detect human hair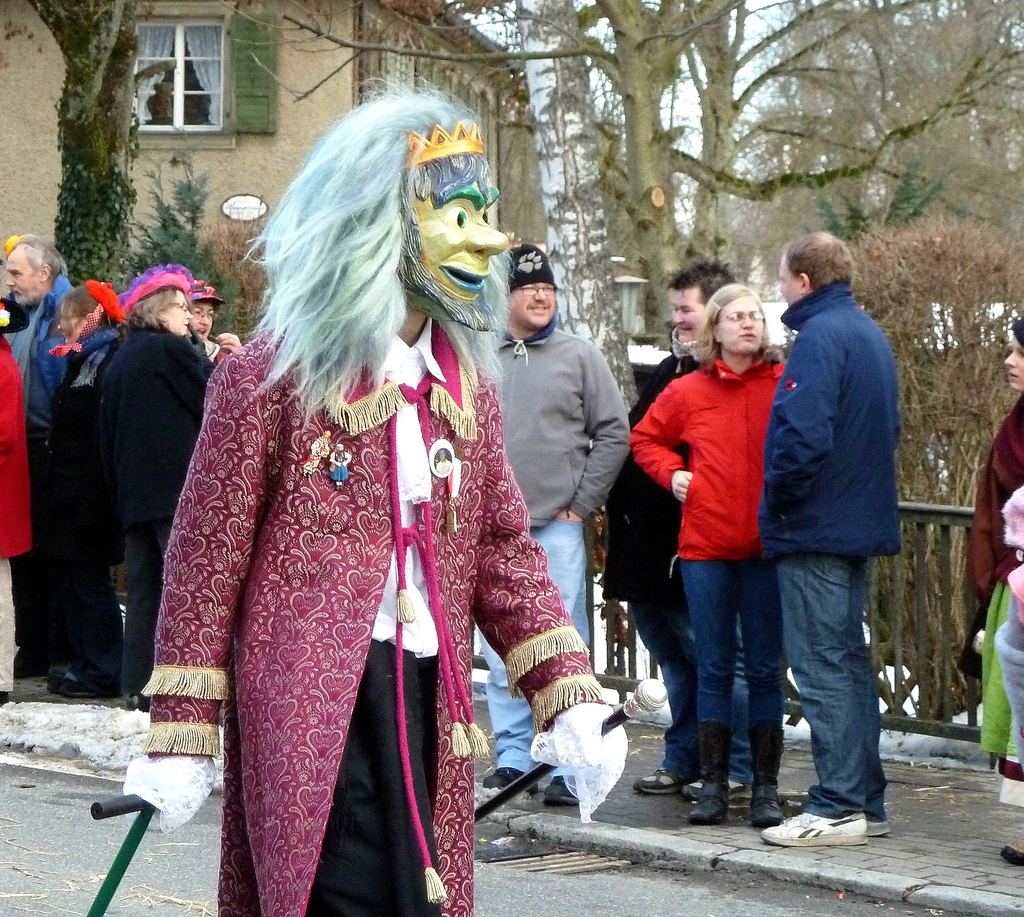
select_region(127, 285, 185, 336)
